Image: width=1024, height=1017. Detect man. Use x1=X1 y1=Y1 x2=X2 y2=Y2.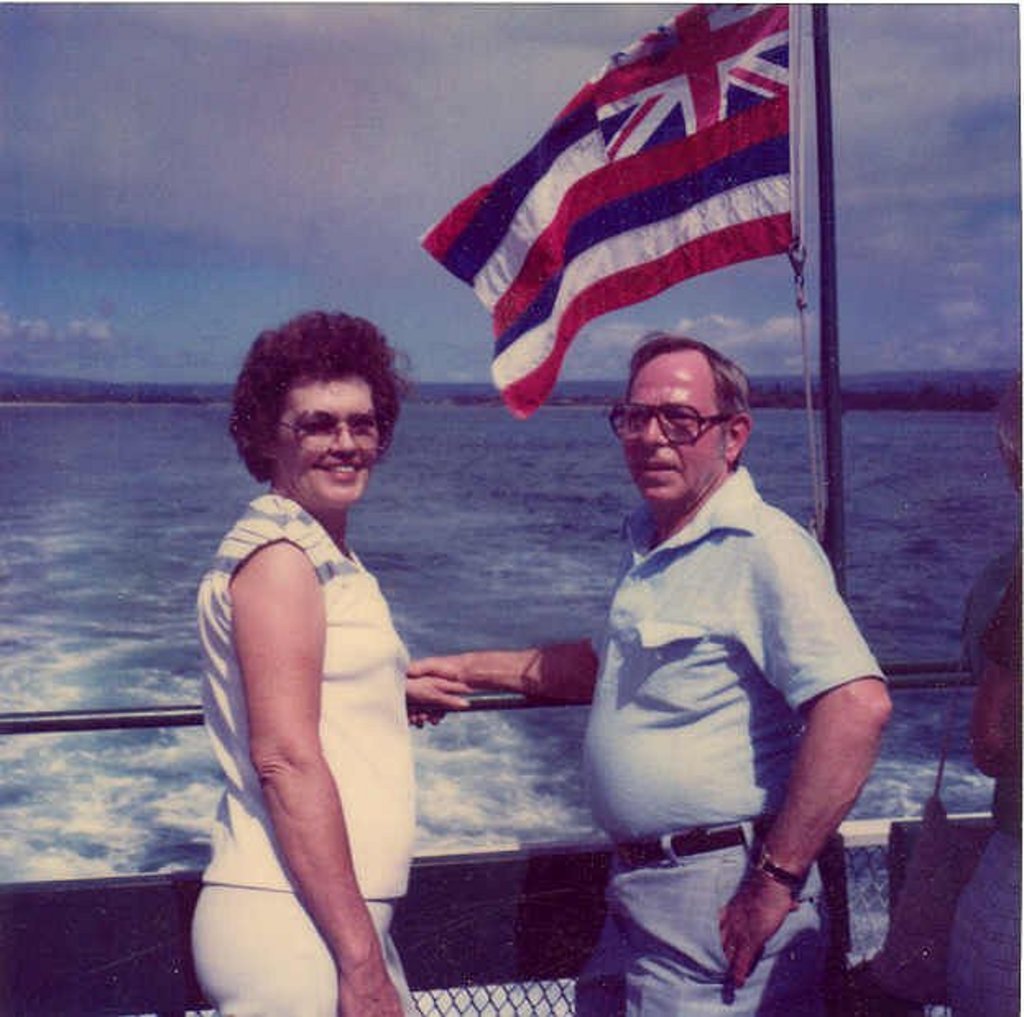
x1=536 y1=299 x2=893 y2=1004.
